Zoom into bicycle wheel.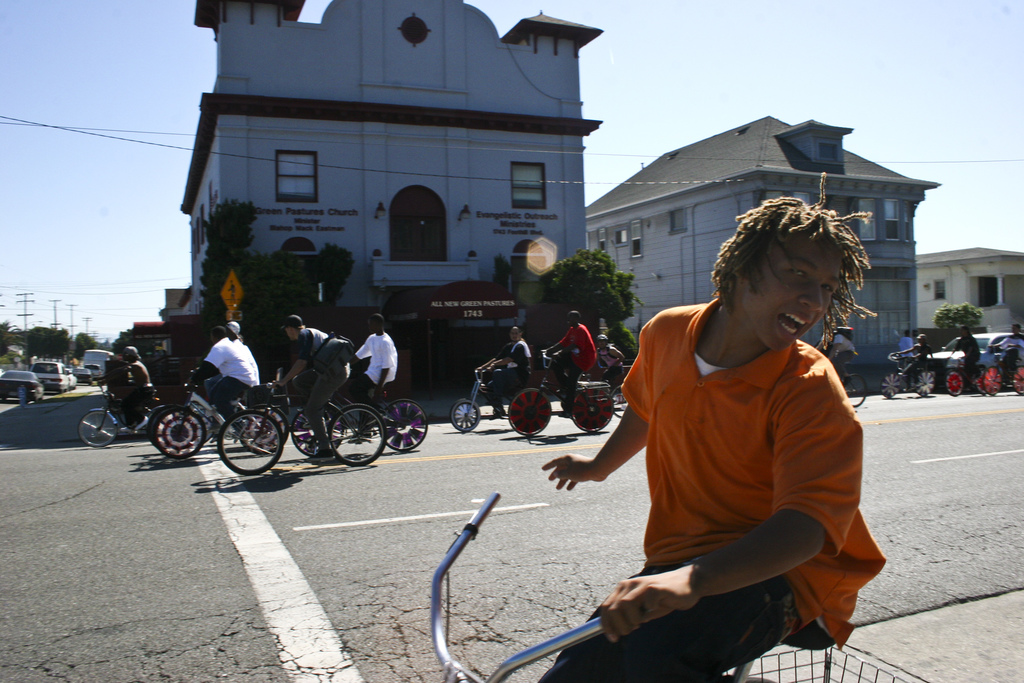
Zoom target: detection(943, 370, 966, 397).
